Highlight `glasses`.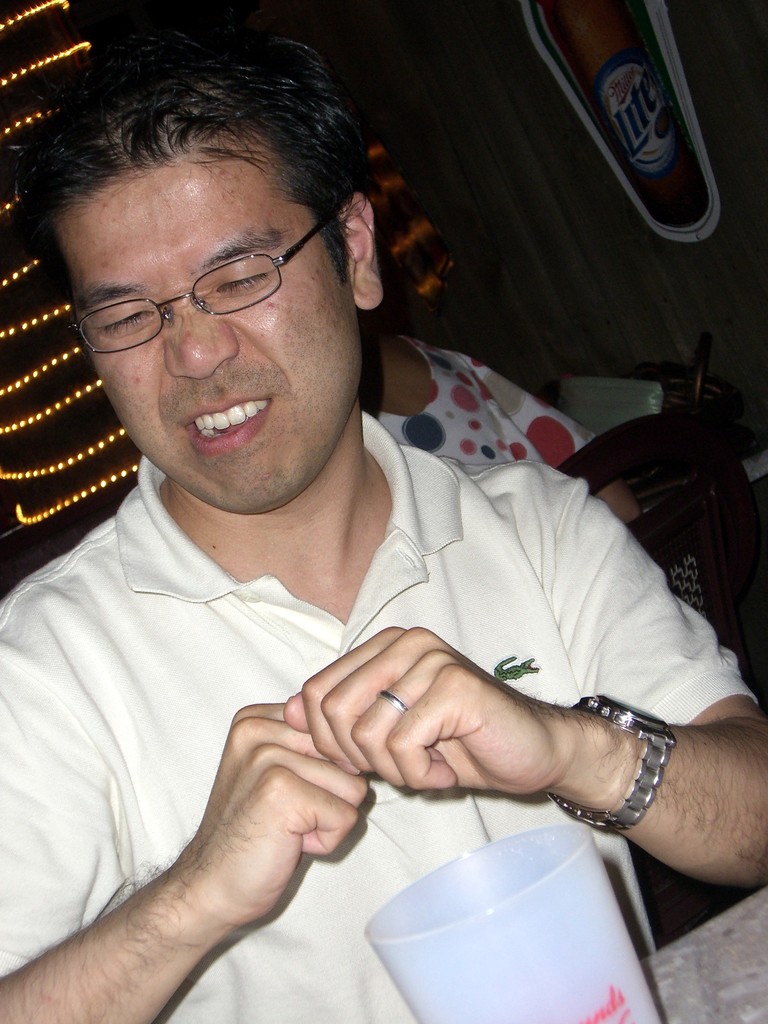
Highlighted region: <region>65, 222, 340, 344</region>.
